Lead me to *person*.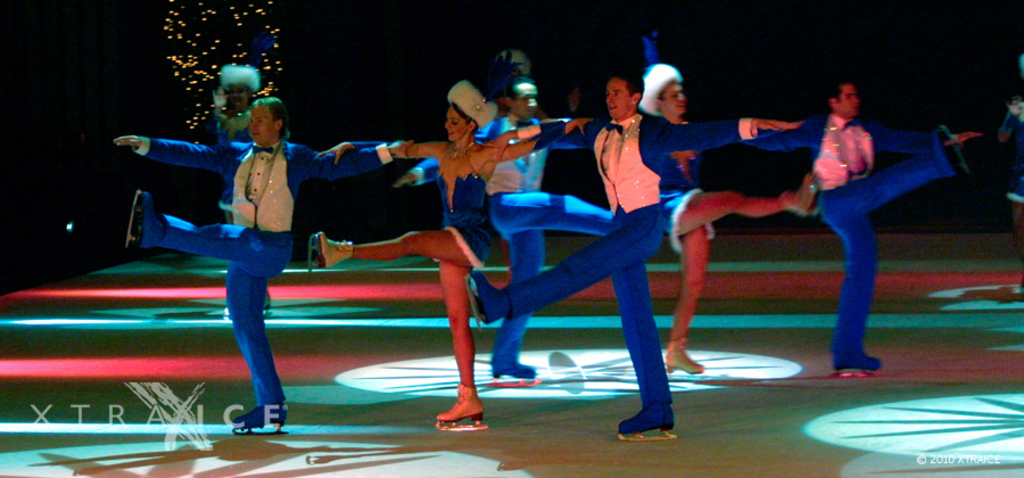
Lead to 193/61/292/319.
